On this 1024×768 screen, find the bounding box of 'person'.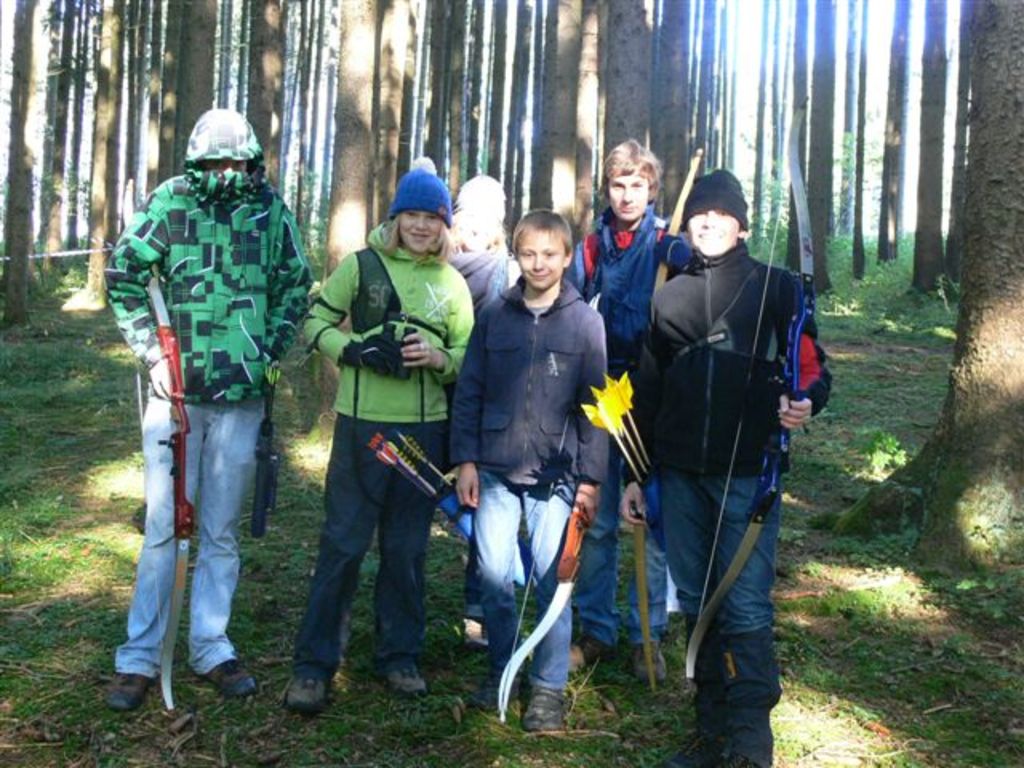
Bounding box: 285 154 482 710.
